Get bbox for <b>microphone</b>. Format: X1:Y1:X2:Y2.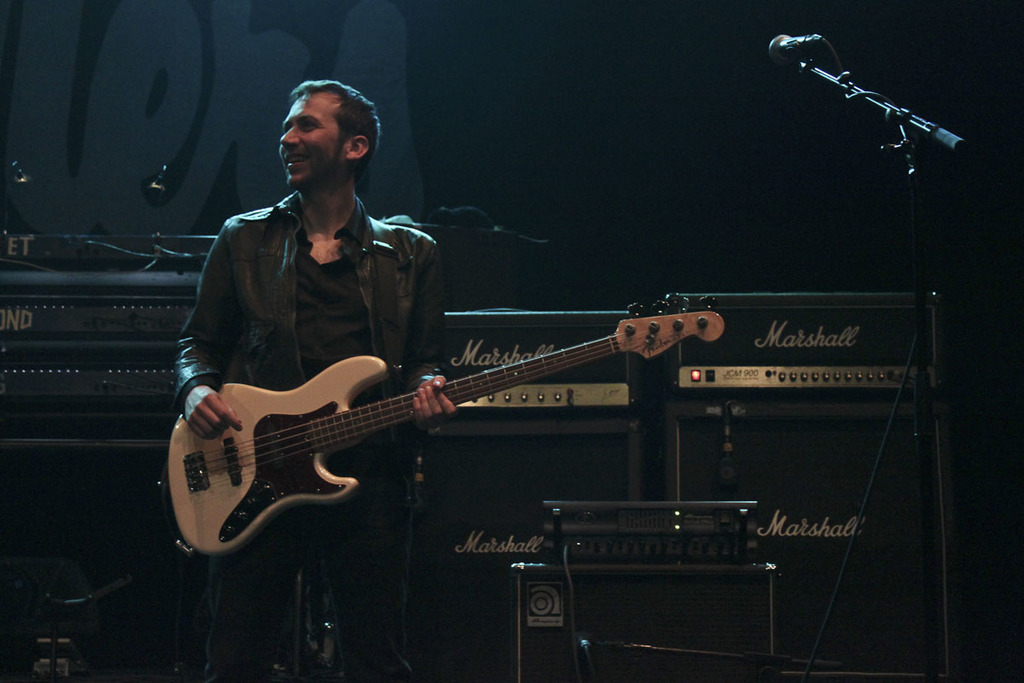
764:32:826:66.
